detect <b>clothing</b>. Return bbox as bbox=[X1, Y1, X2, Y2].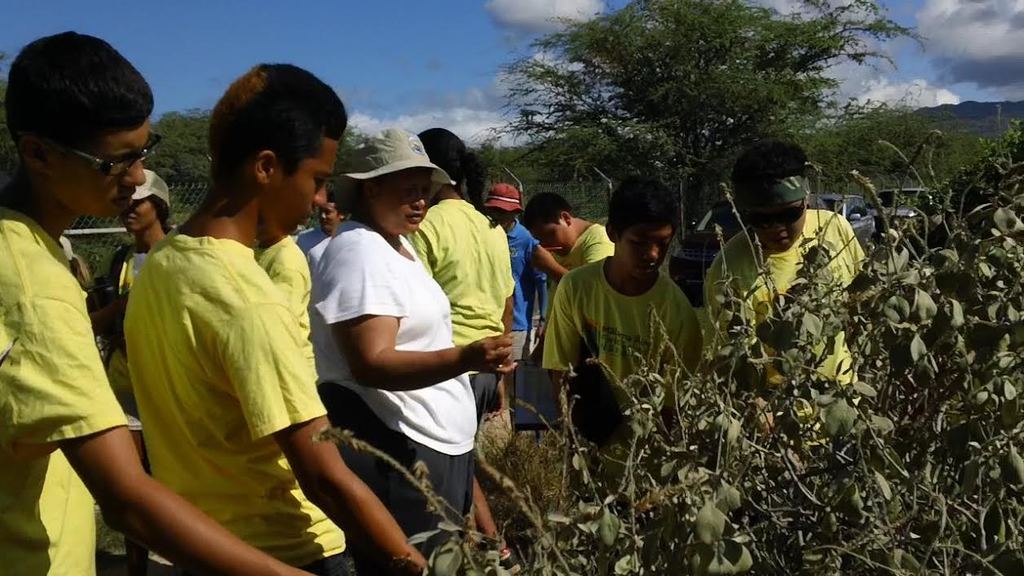
bbox=[705, 206, 872, 393].
